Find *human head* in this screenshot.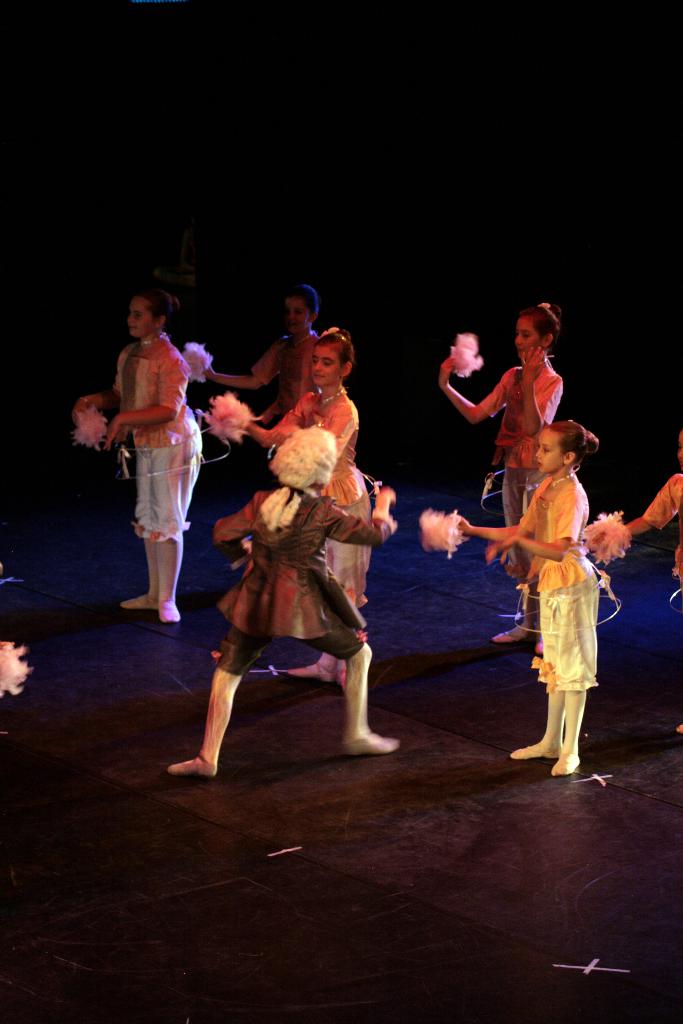
The bounding box for *human head* is {"x1": 532, "y1": 419, "x2": 588, "y2": 471}.
